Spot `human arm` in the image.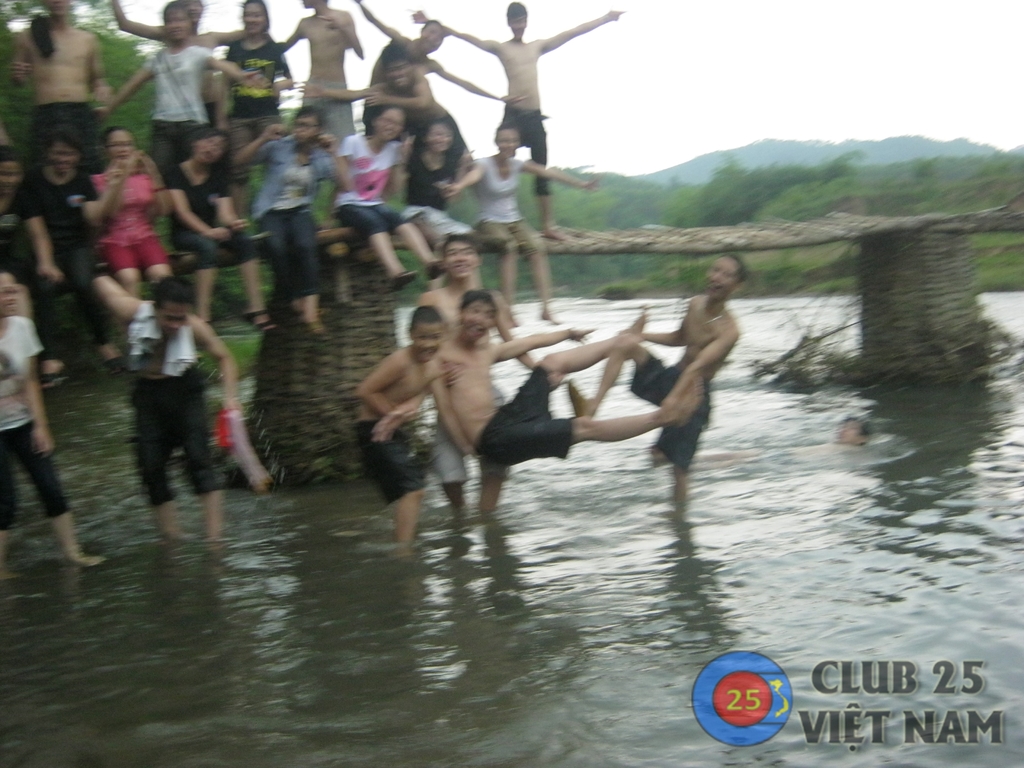
`human arm` found at [x1=615, y1=313, x2=685, y2=351].
